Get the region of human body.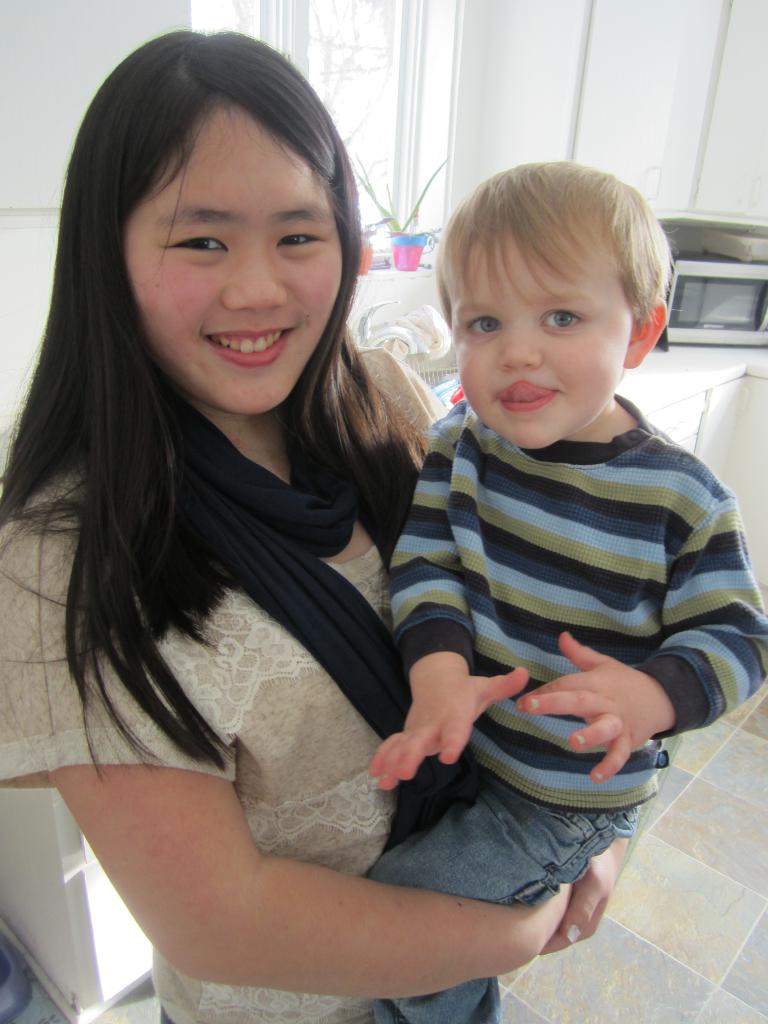
371:164:740:912.
